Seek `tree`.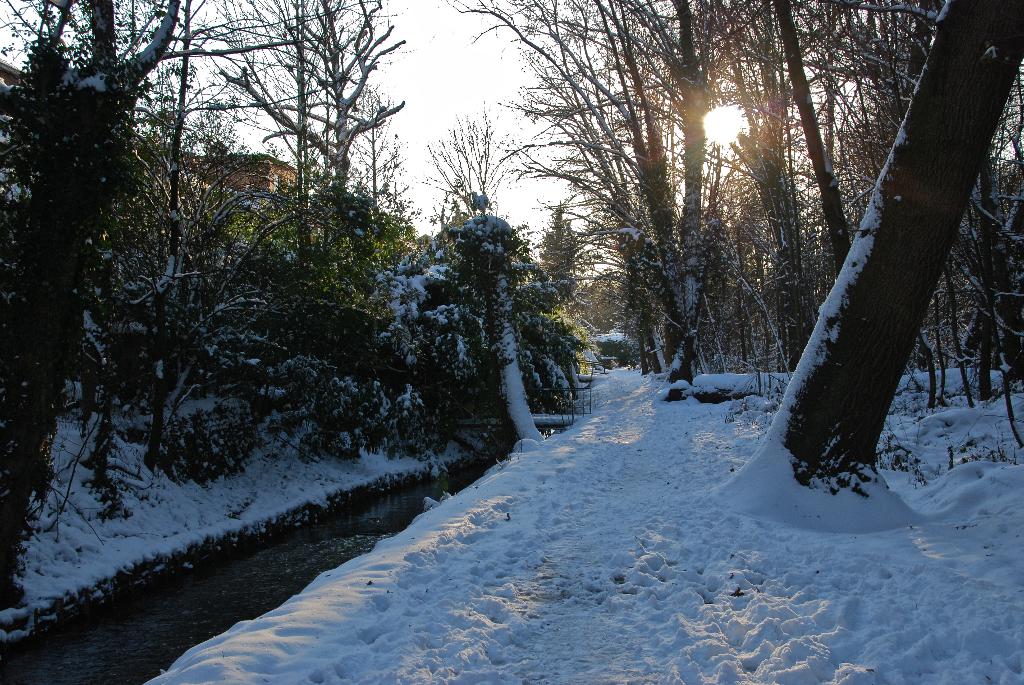
detection(925, 71, 1023, 455).
